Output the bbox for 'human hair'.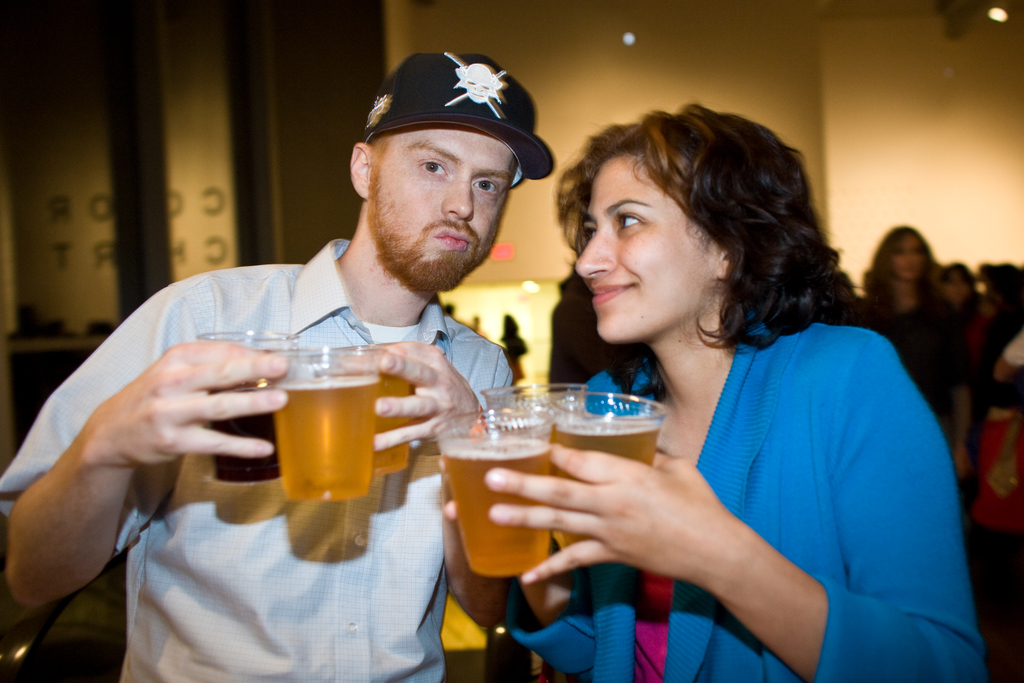
[365, 140, 520, 190].
